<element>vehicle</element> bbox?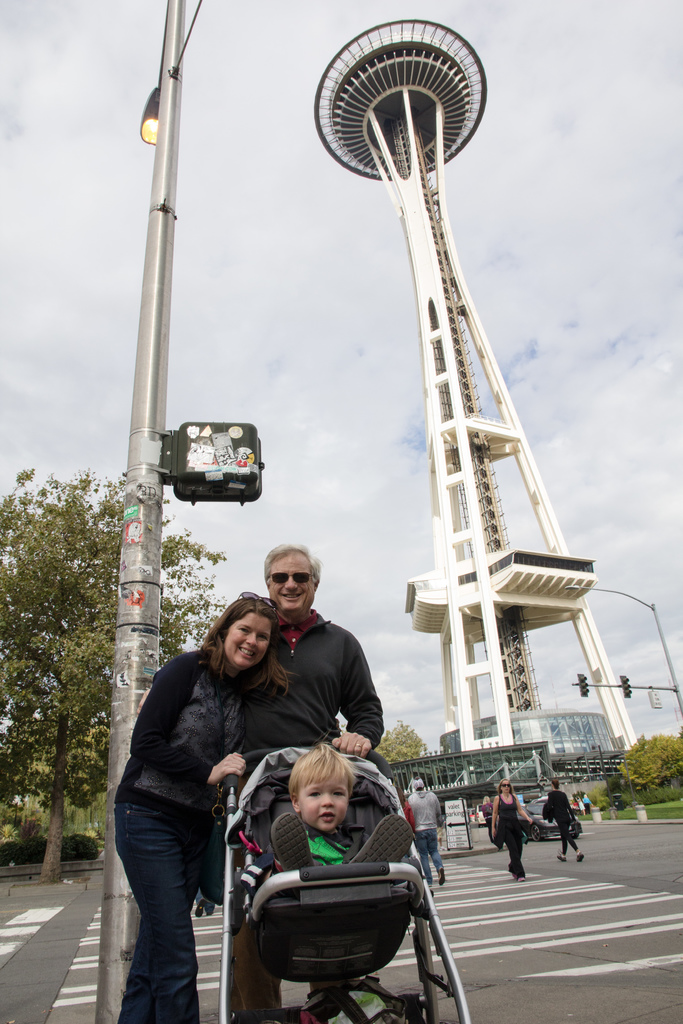
pyautogui.locateOnScreen(523, 797, 580, 845)
